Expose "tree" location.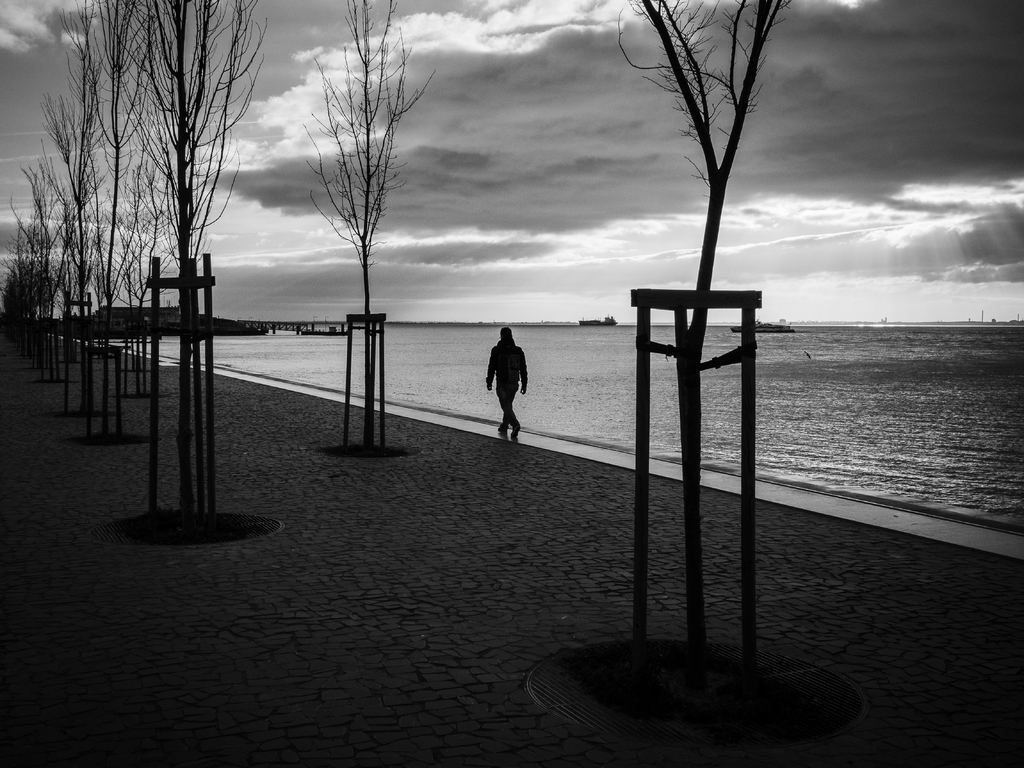
Exposed at rect(300, 0, 438, 452).
